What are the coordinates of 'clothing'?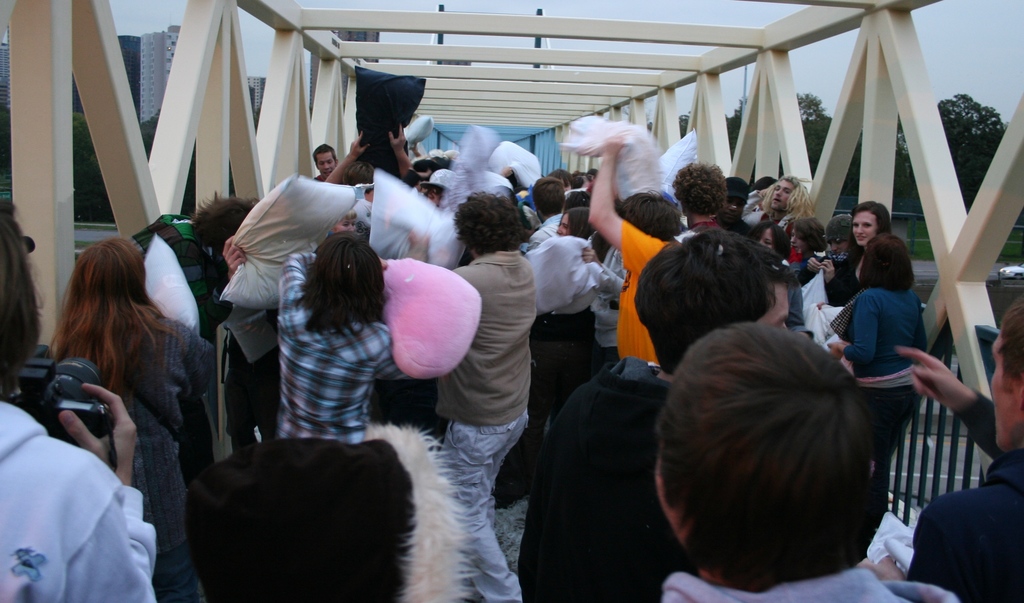
x1=825 y1=248 x2=866 y2=307.
